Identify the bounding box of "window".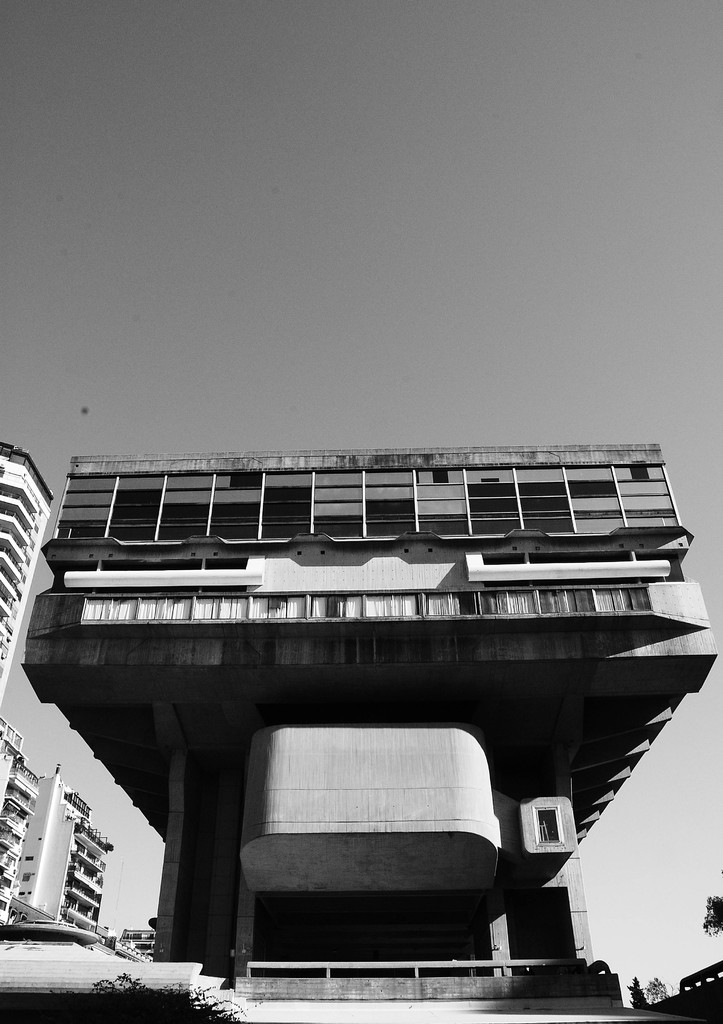
(x1=534, y1=803, x2=562, y2=842).
